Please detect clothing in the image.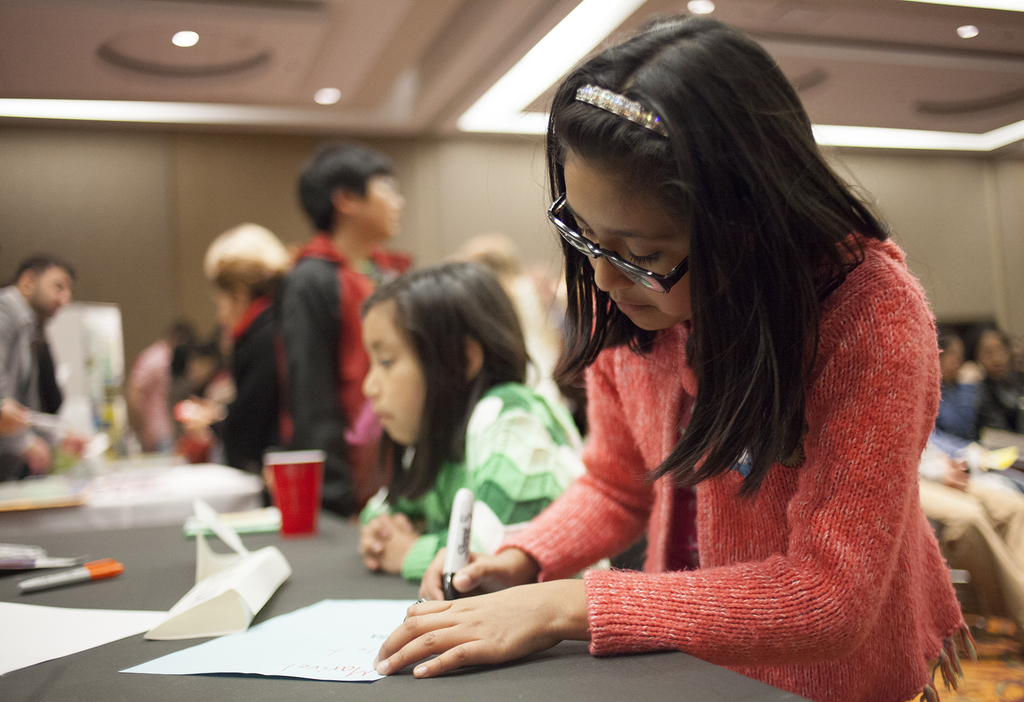
bbox(277, 229, 415, 514).
